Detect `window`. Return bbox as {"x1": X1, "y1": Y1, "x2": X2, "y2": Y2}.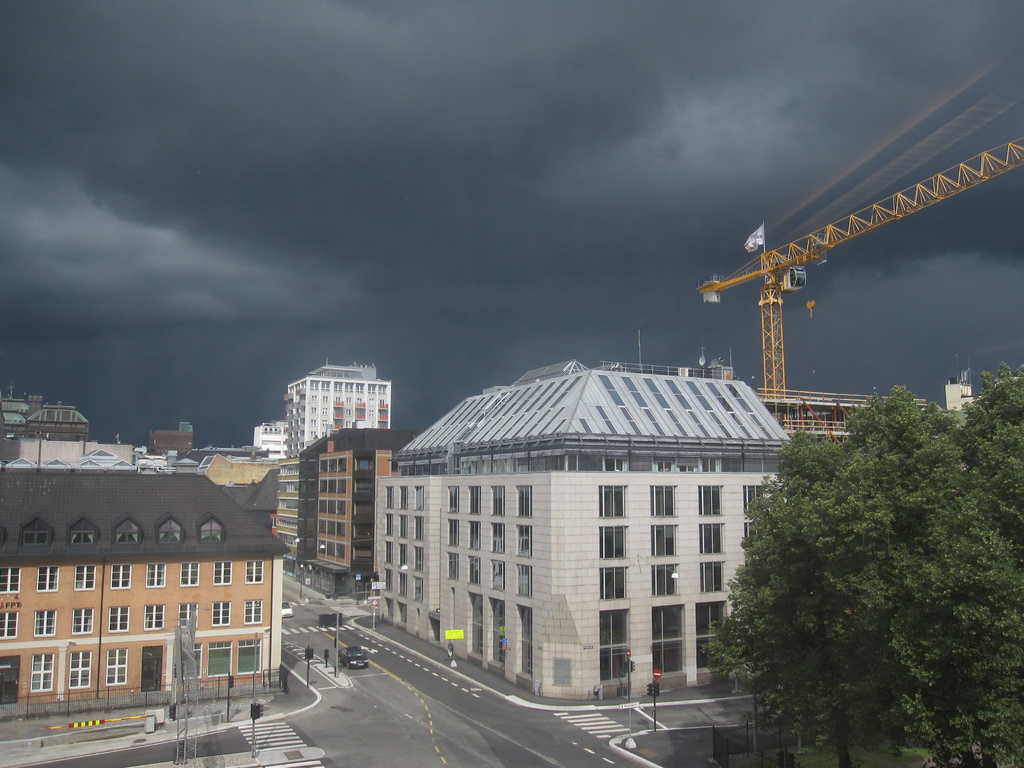
{"x1": 398, "y1": 548, "x2": 408, "y2": 566}.
